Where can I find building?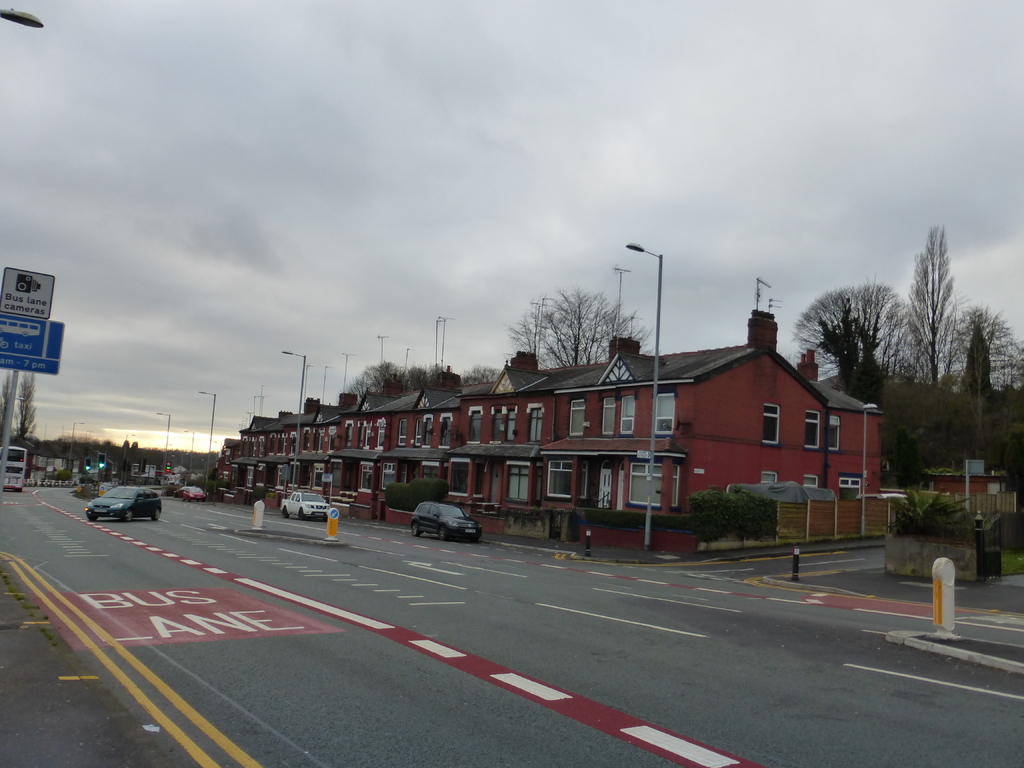
You can find it at [214,310,882,557].
